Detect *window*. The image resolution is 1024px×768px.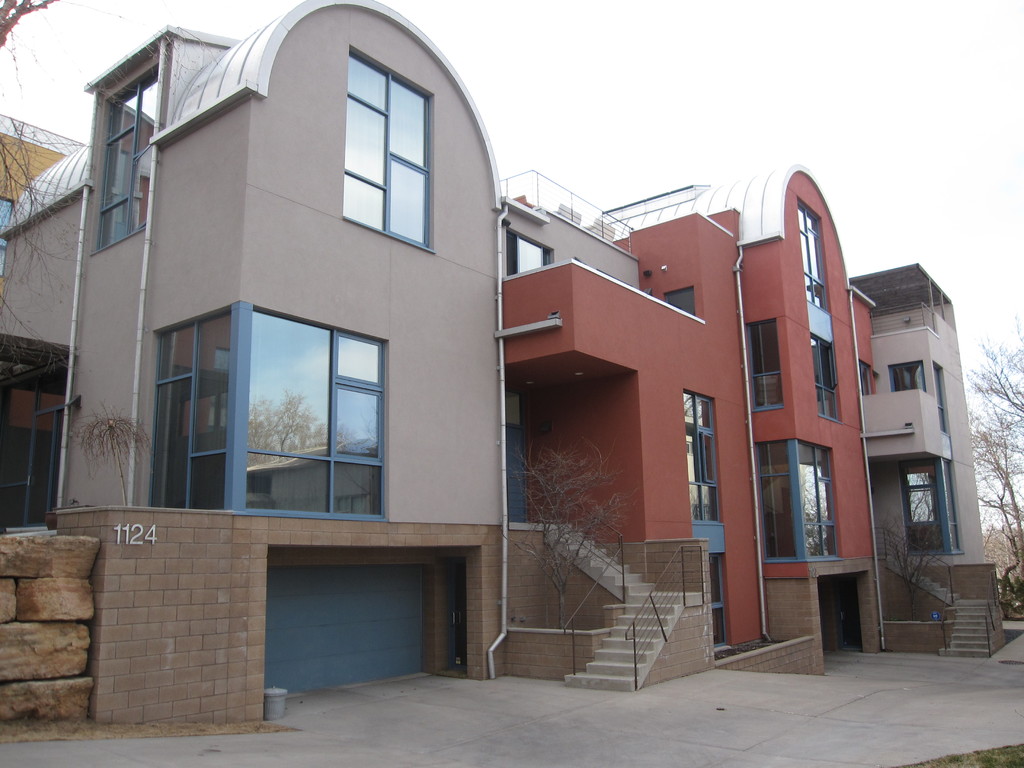
locate(888, 360, 927, 393).
